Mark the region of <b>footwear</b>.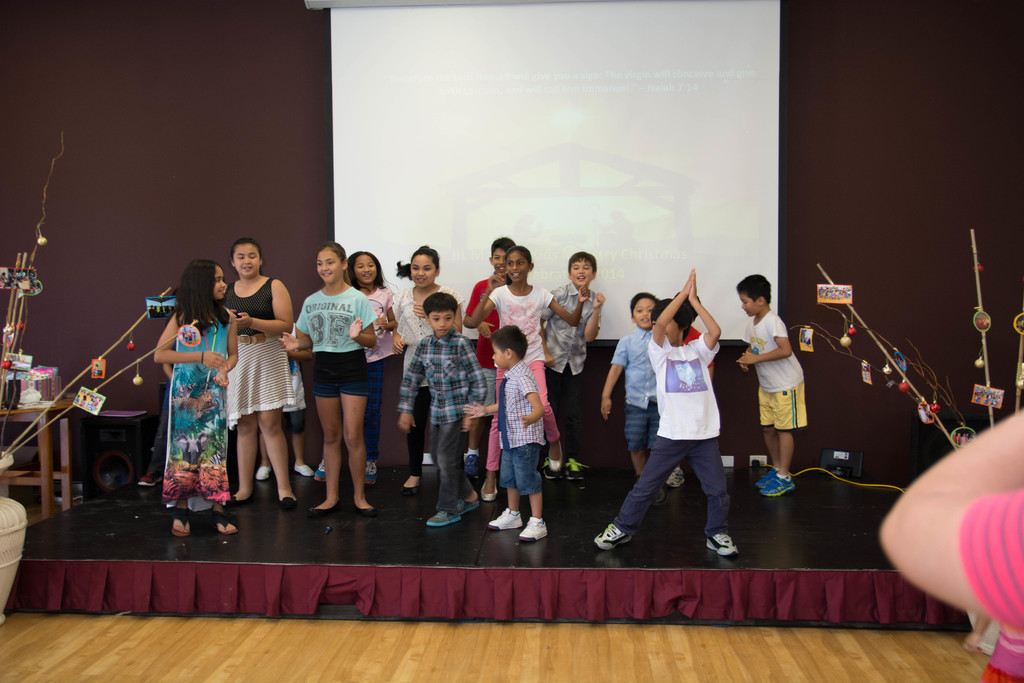
Region: box=[751, 465, 780, 487].
